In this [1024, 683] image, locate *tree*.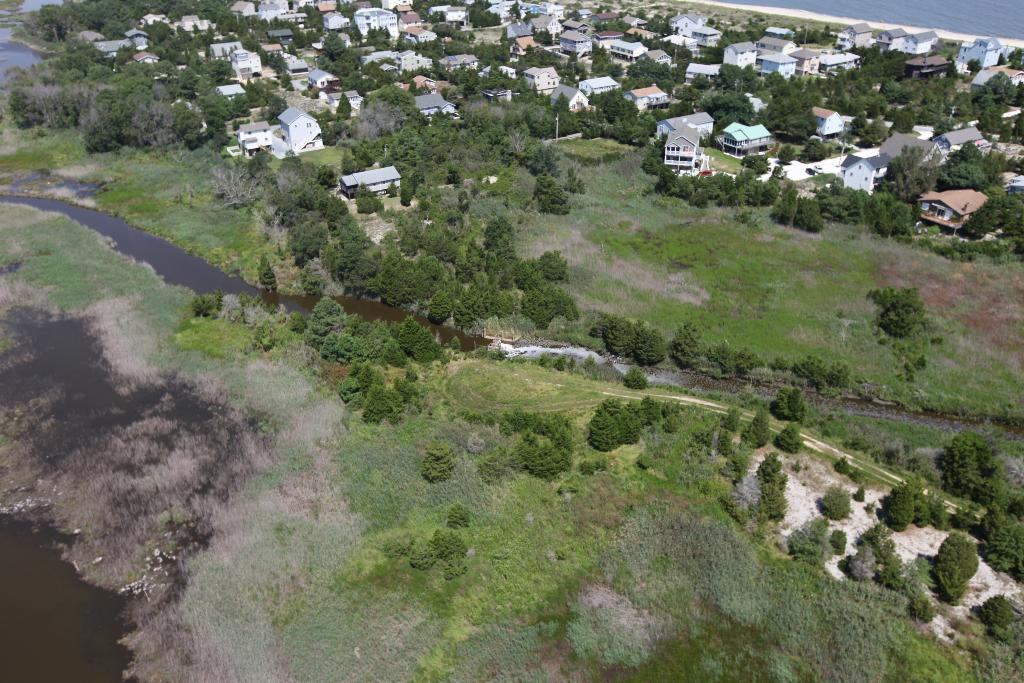
Bounding box: locate(828, 33, 838, 48).
